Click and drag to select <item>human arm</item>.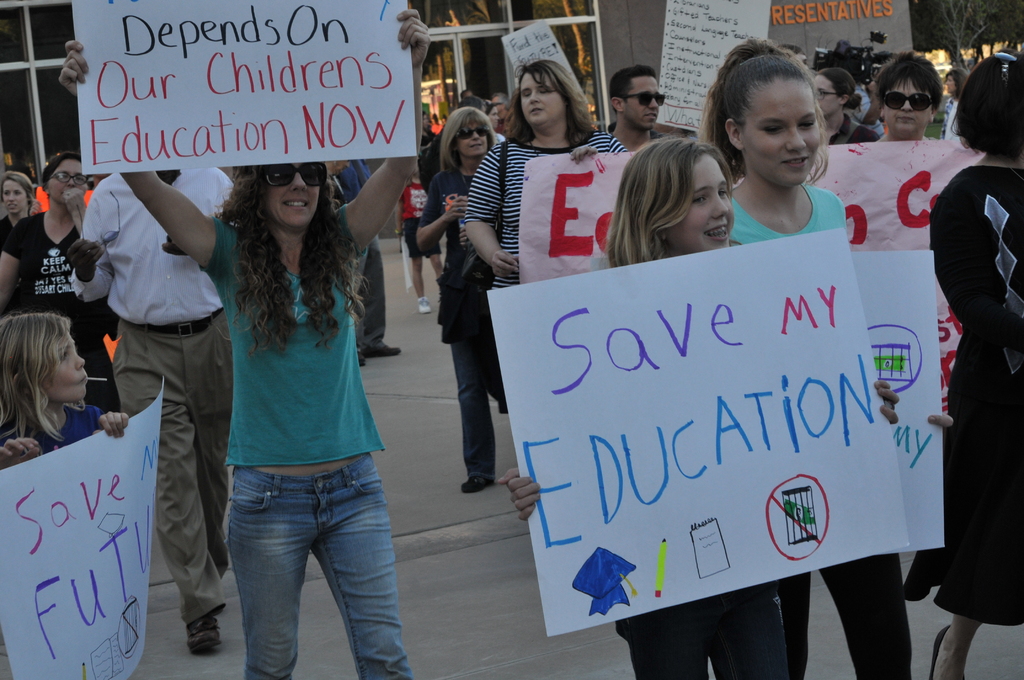
Selection: [872, 378, 897, 419].
